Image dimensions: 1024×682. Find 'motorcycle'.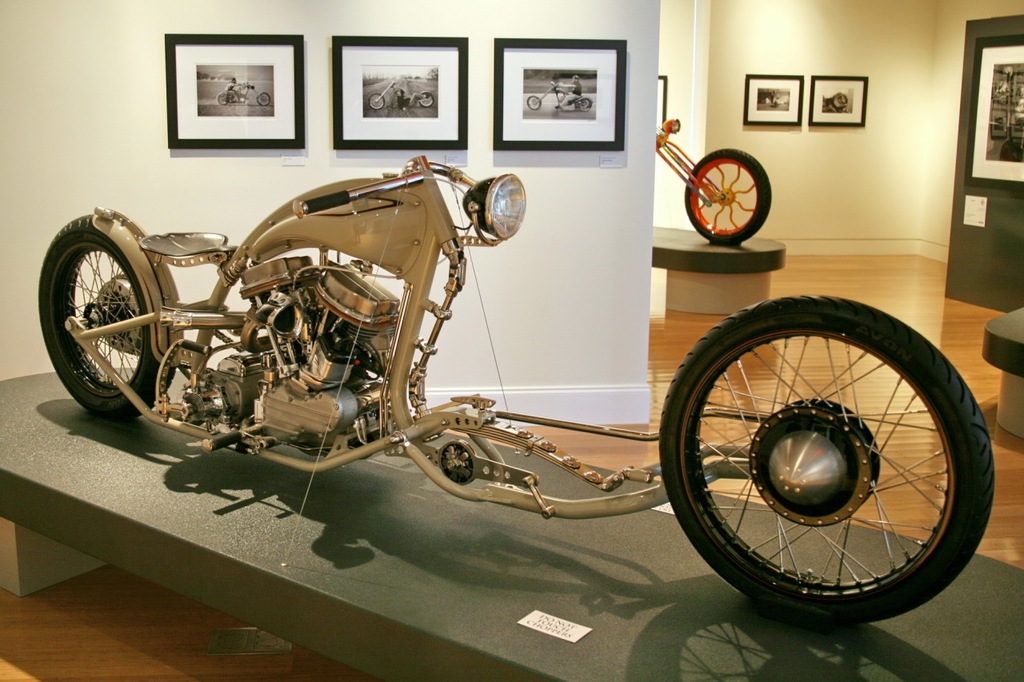
bbox=(214, 81, 267, 105).
